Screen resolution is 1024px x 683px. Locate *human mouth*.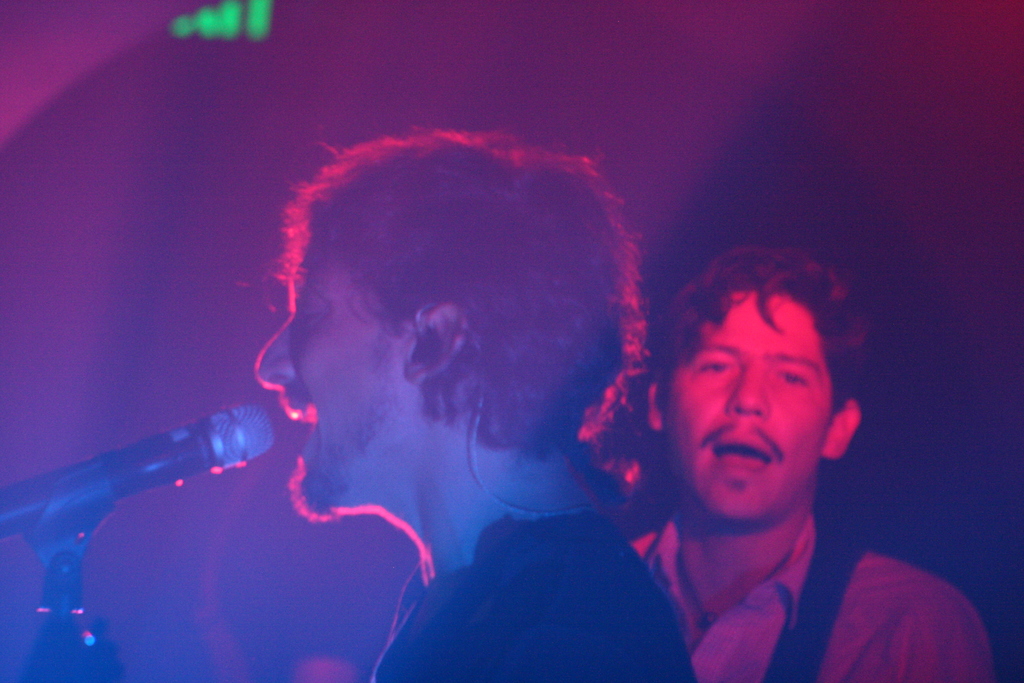
detection(282, 395, 319, 465).
